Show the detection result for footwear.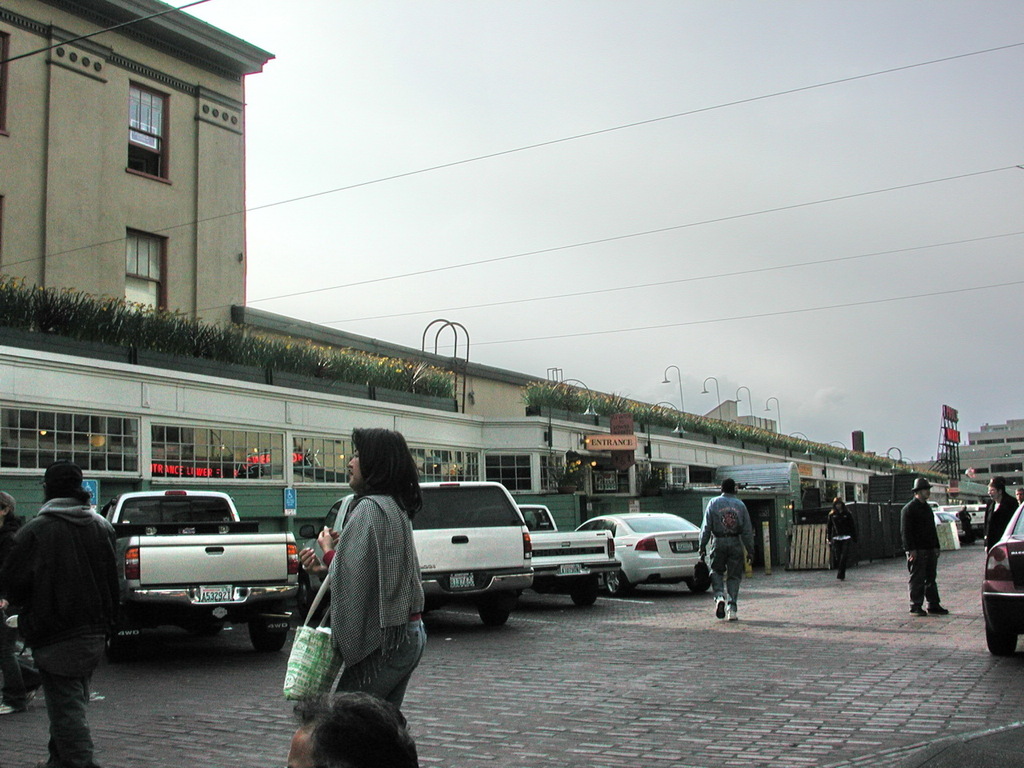
x1=726, y1=608, x2=738, y2=620.
